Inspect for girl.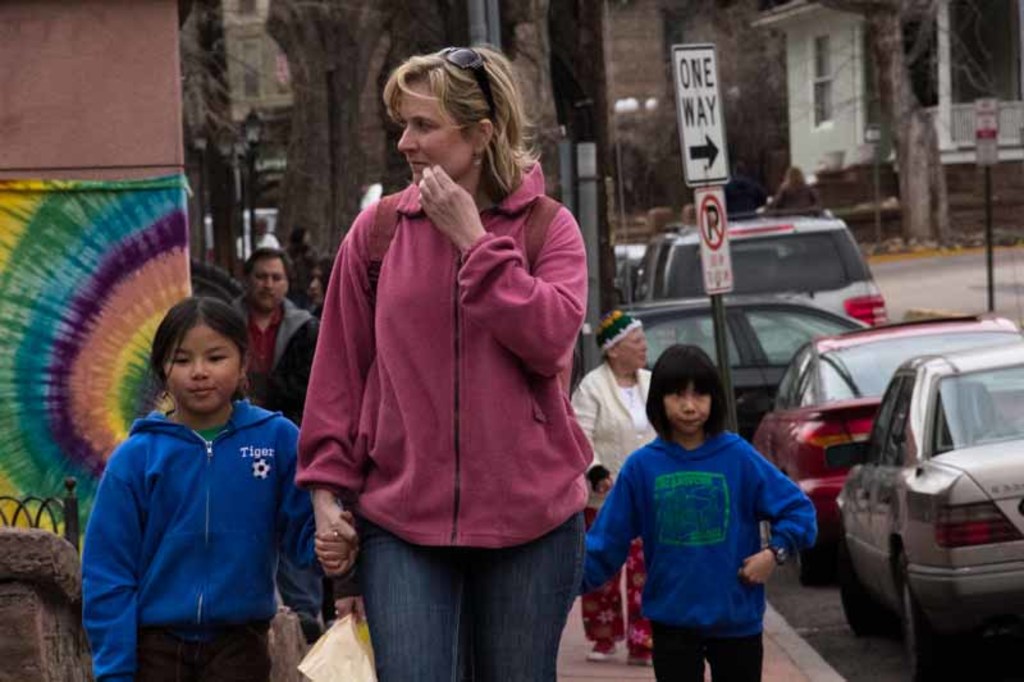
Inspection: crop(77, 293, 356, 681).
